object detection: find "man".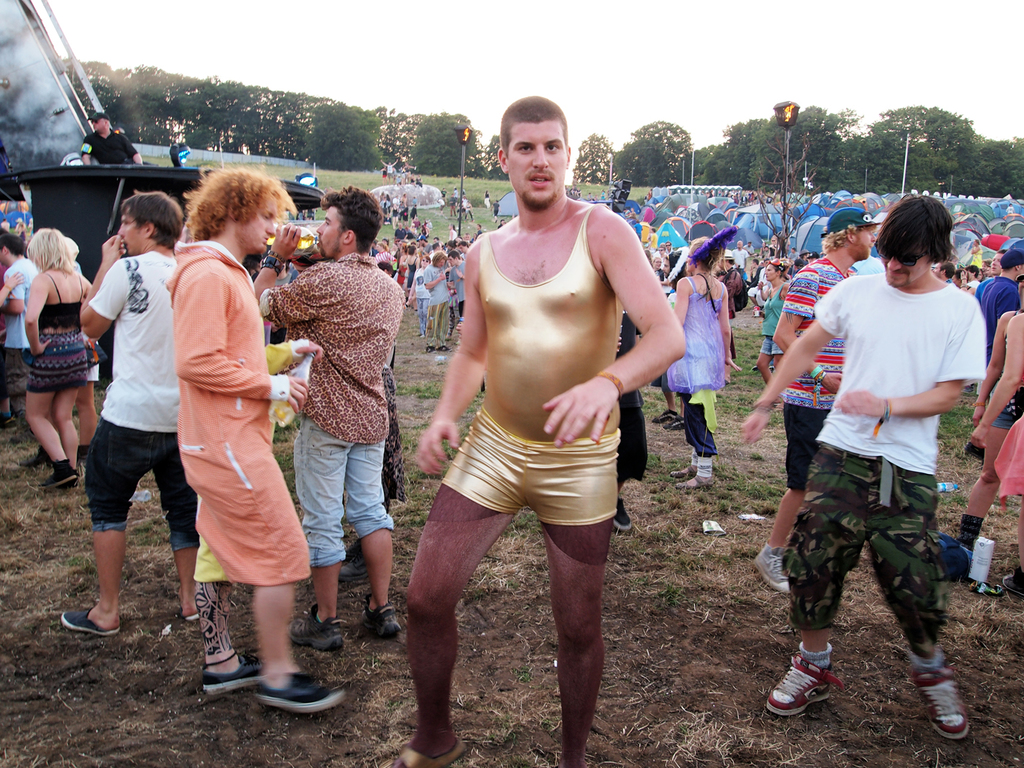
[739, 196, 990, 742].
